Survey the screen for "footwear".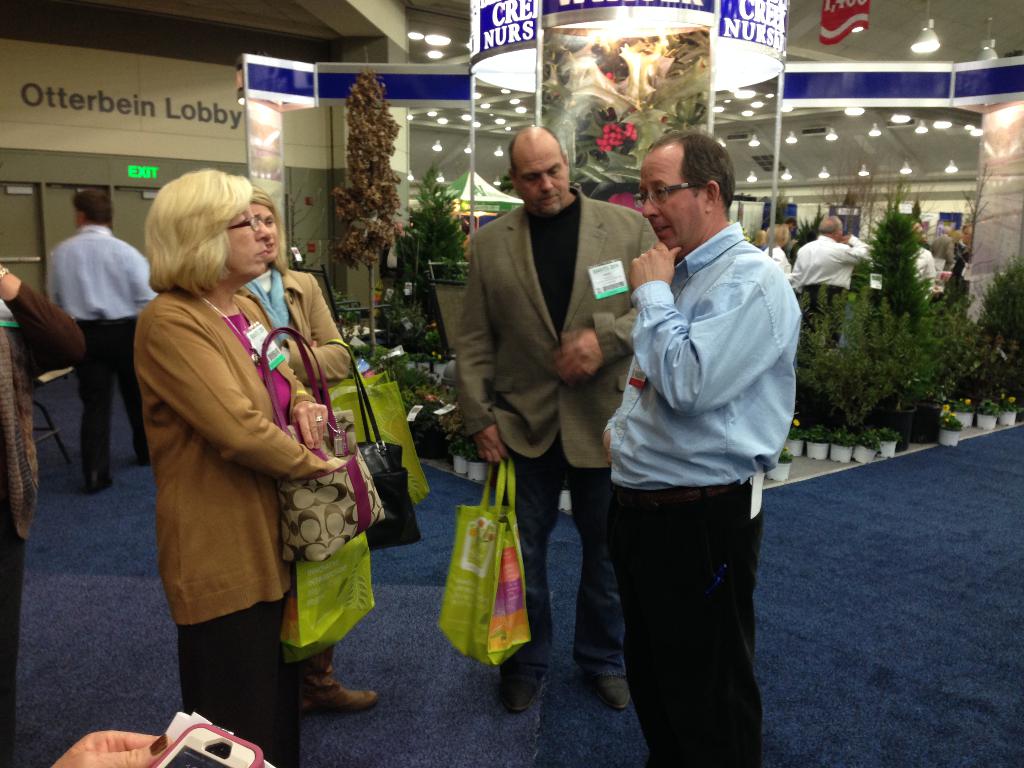
Survey found: region(83, 467, 111, 493).
